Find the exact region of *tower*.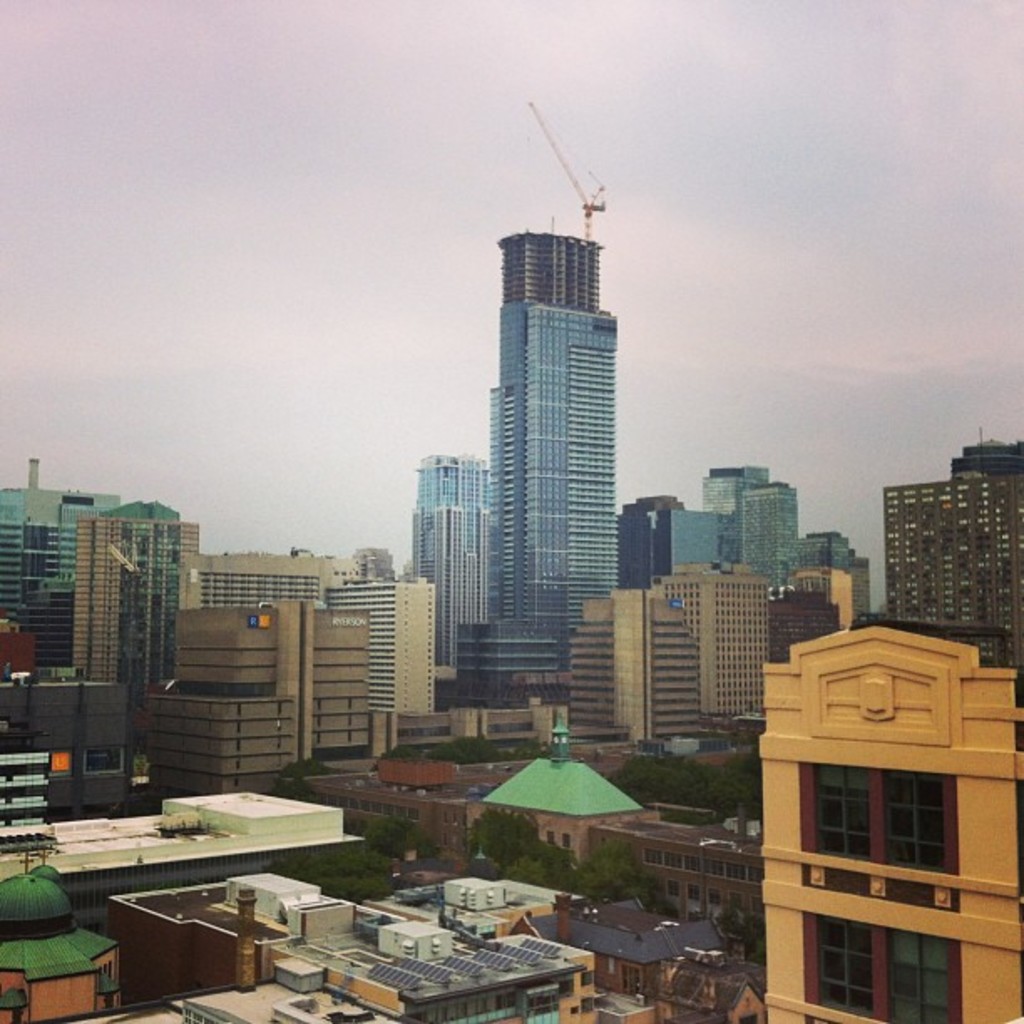
Exact region: 694 463 800 601.
